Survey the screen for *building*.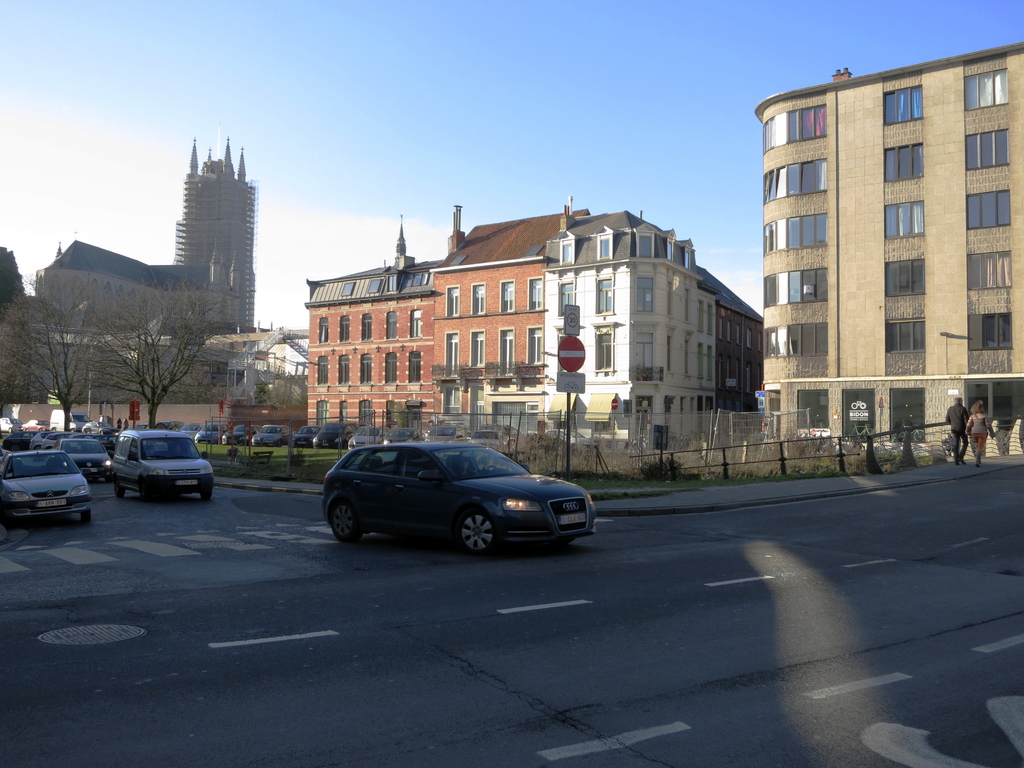
Survey found: 544, 212, 718, 462.
